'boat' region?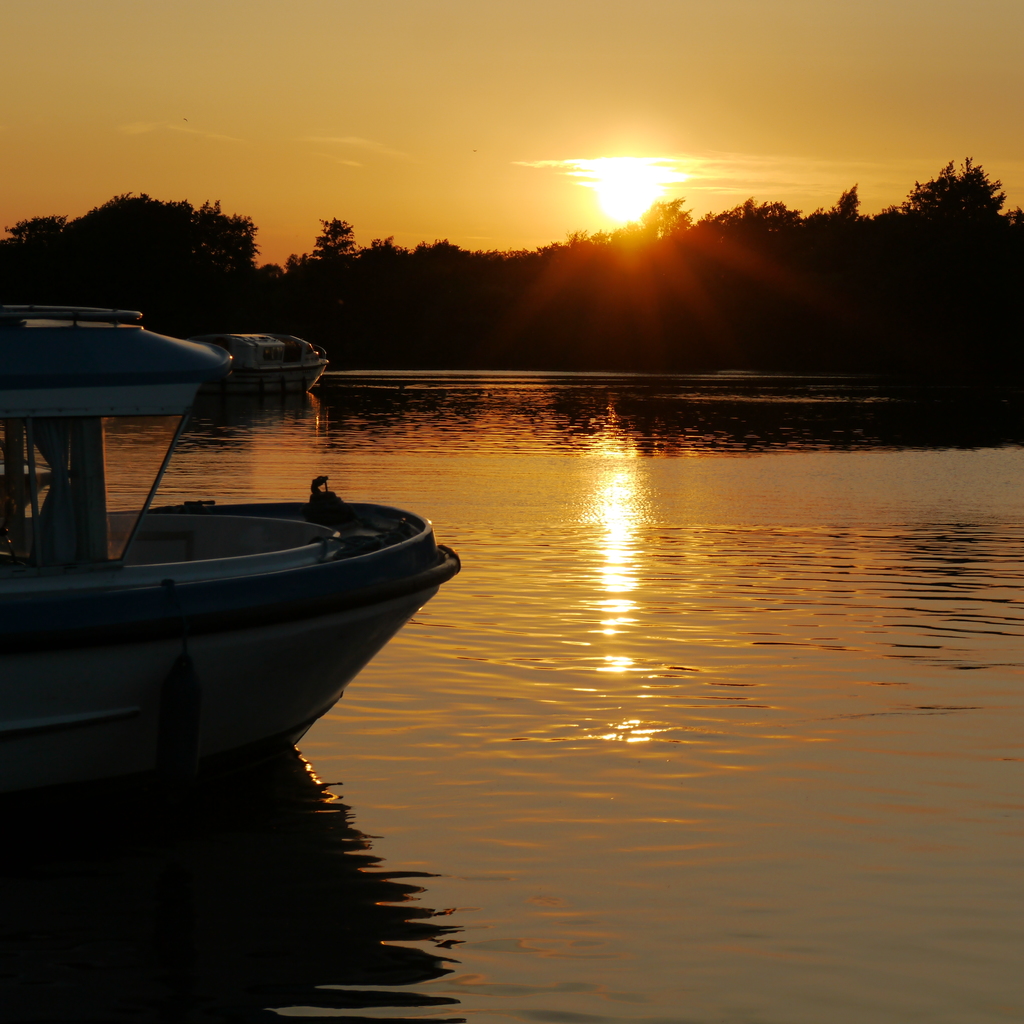
<box>8,294,444,784</box>
